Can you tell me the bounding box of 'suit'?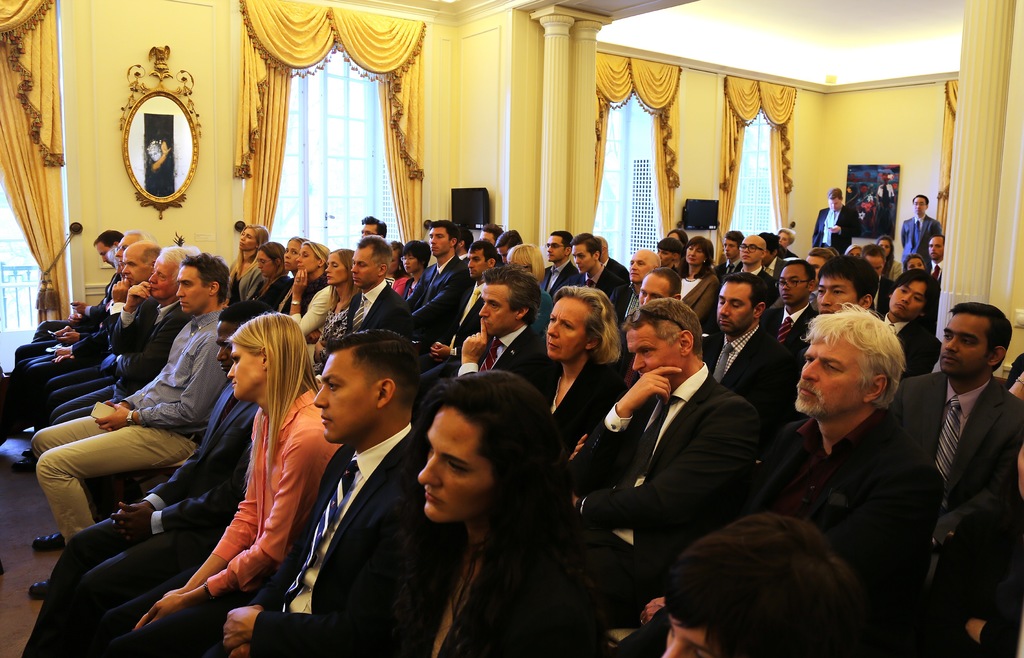
bbox=[44, 298, 193, 429].
